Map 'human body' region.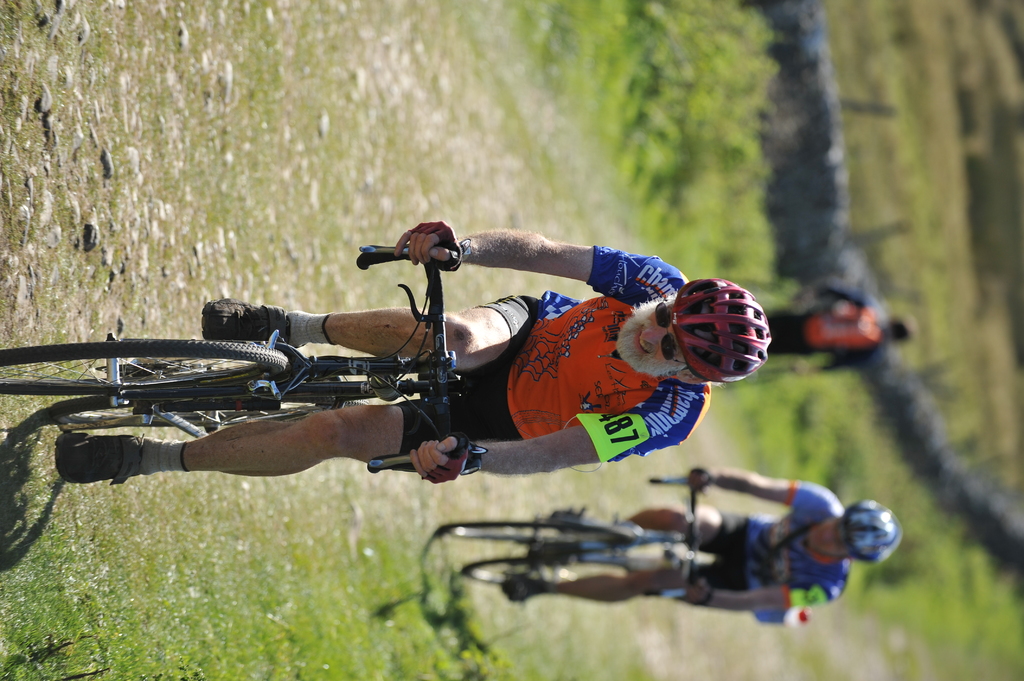
Mapped to locate(766, 276, 922, 371).
